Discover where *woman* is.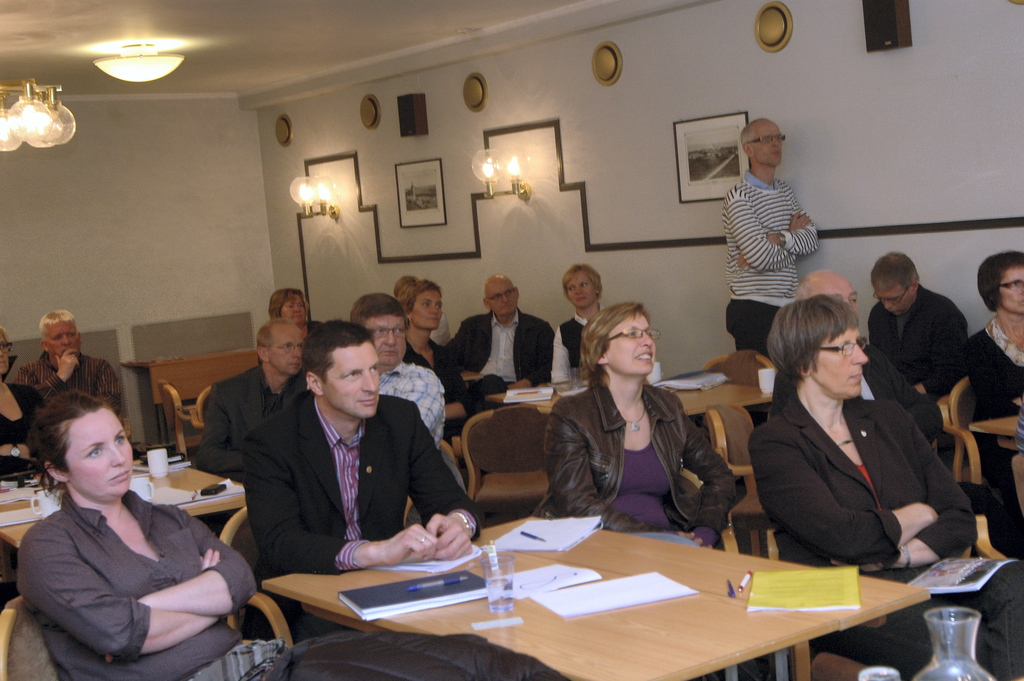
Discovered at Rect(394, 281, 474, 459).
